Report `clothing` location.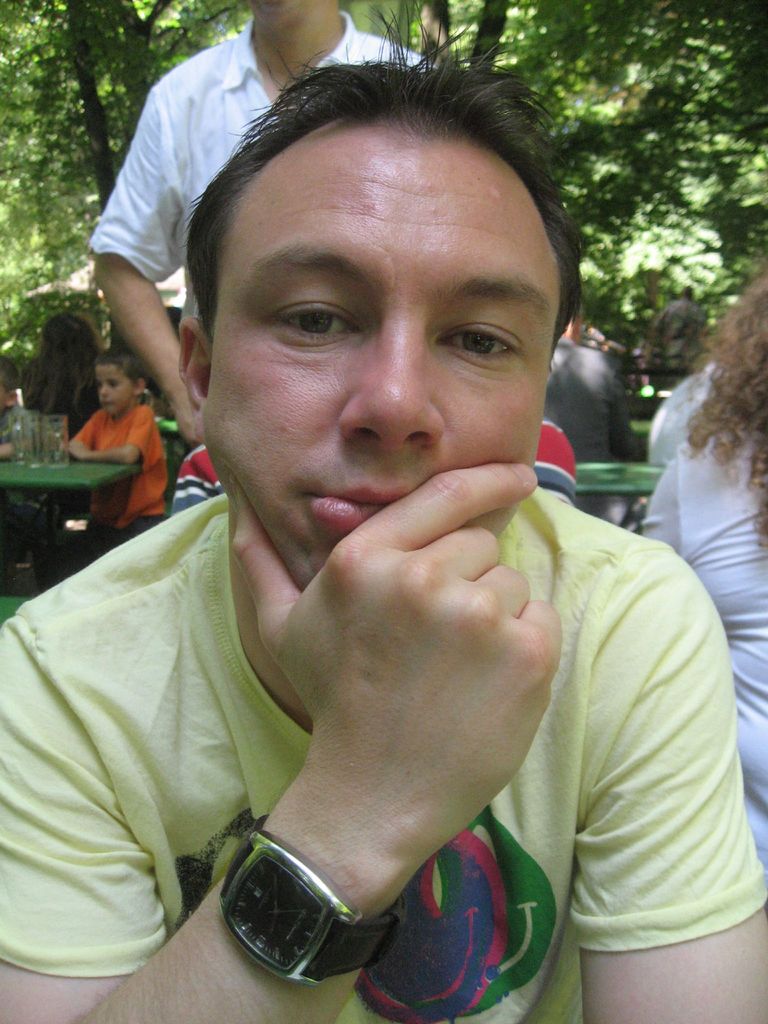
Report: box(55, 392, 167, 522).
